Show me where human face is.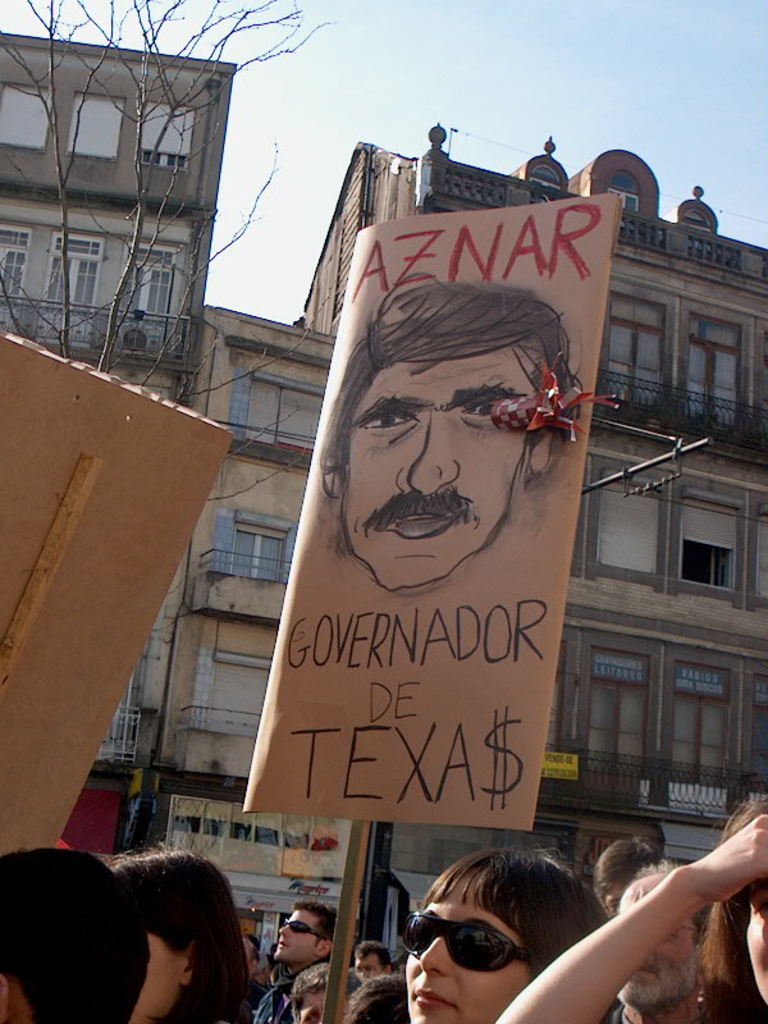
human face is at (298,987,346,1023).
